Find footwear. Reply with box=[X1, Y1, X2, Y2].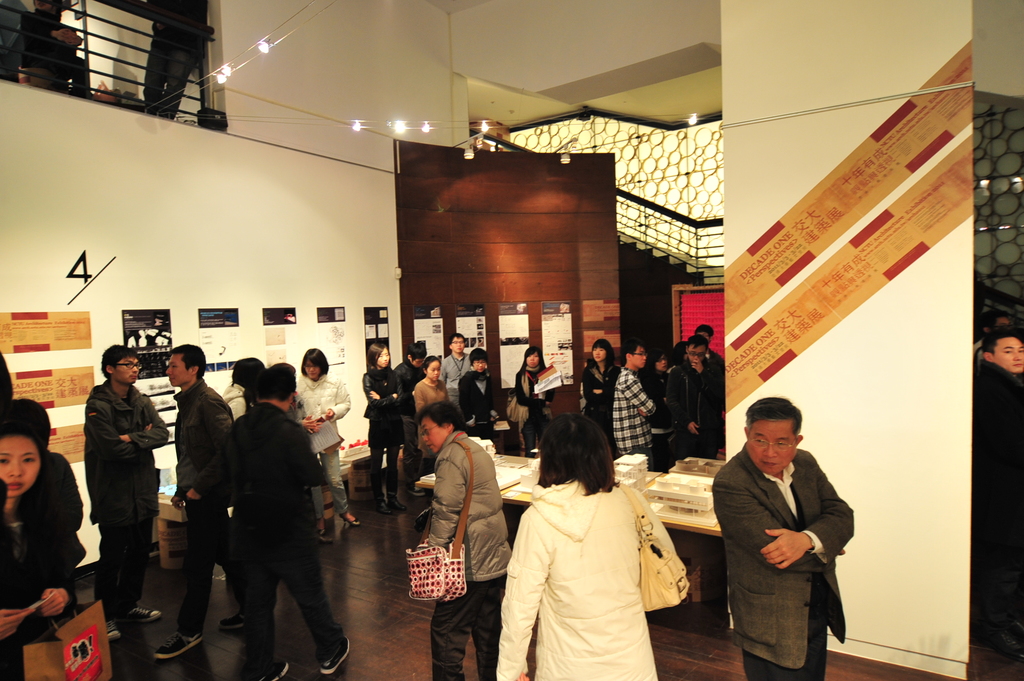
box=[246, 656, 290, 680].
